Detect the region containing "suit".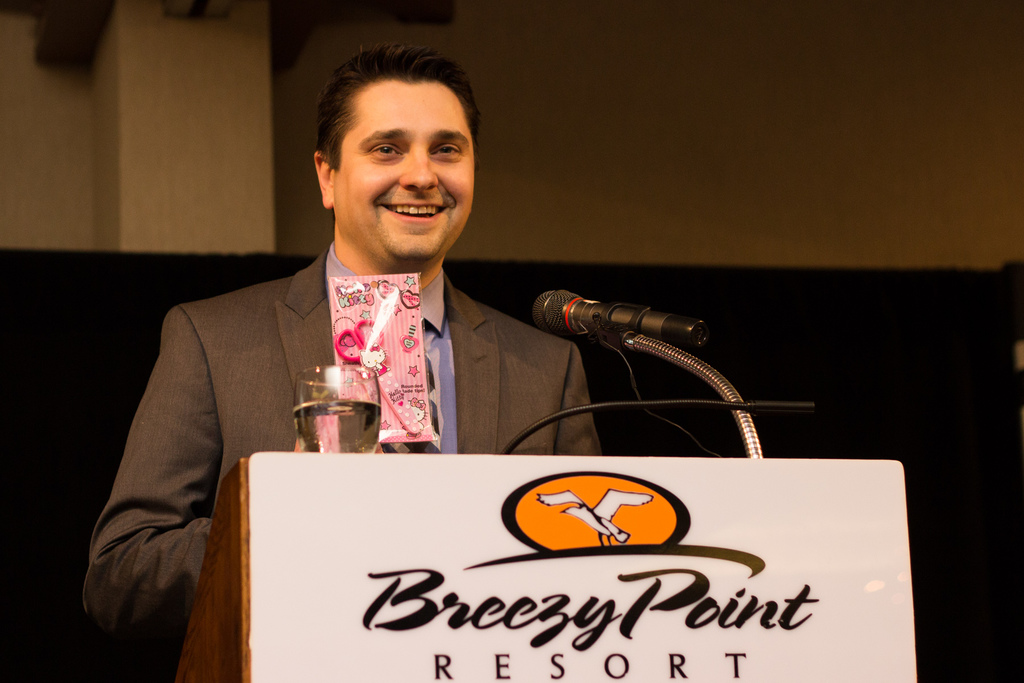
crop(79, 237, 604, 638).
